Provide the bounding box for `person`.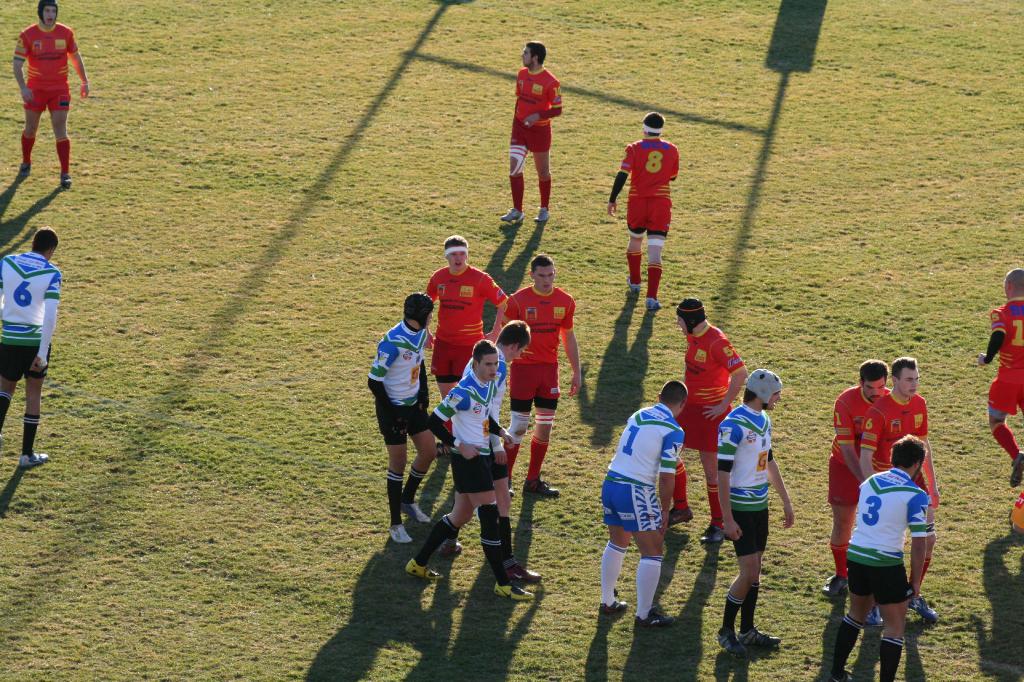
0 222 63 464.
